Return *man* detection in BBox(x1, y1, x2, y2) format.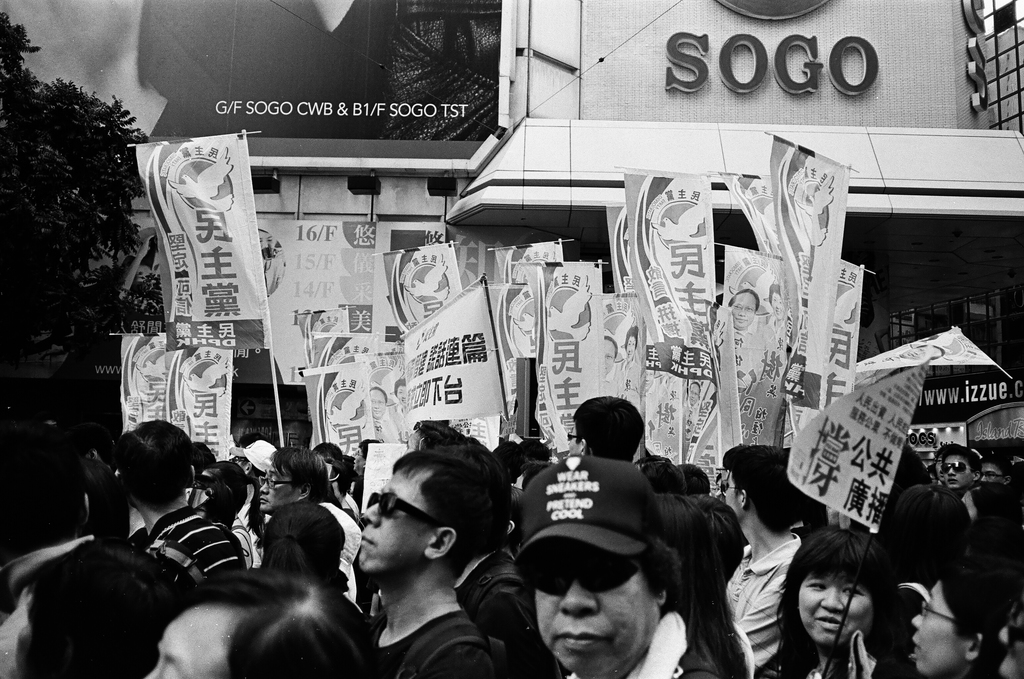
BBox(119, 420, 264, 601).
